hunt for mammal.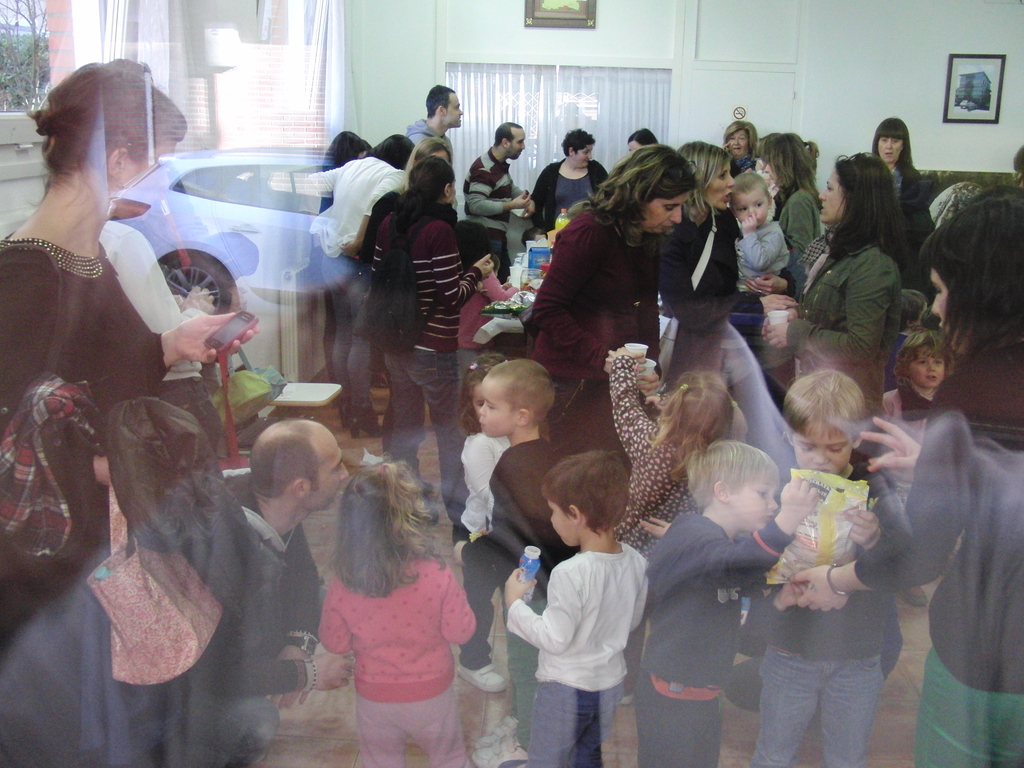
Hunted down at 0:60:264:767.
